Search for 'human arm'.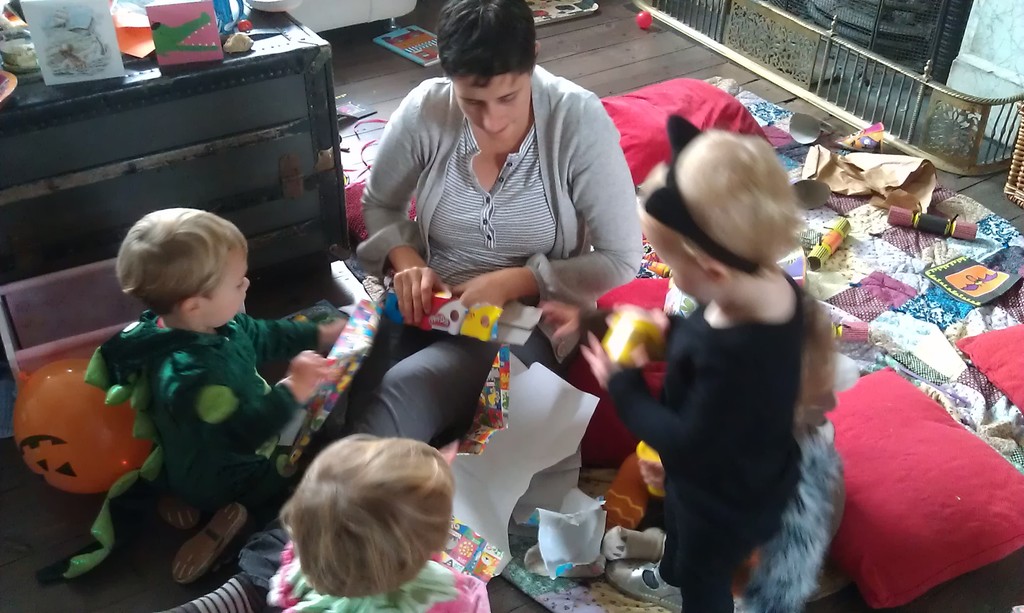
Found at <bbox>454, 86, 644, 313</bbox>.
